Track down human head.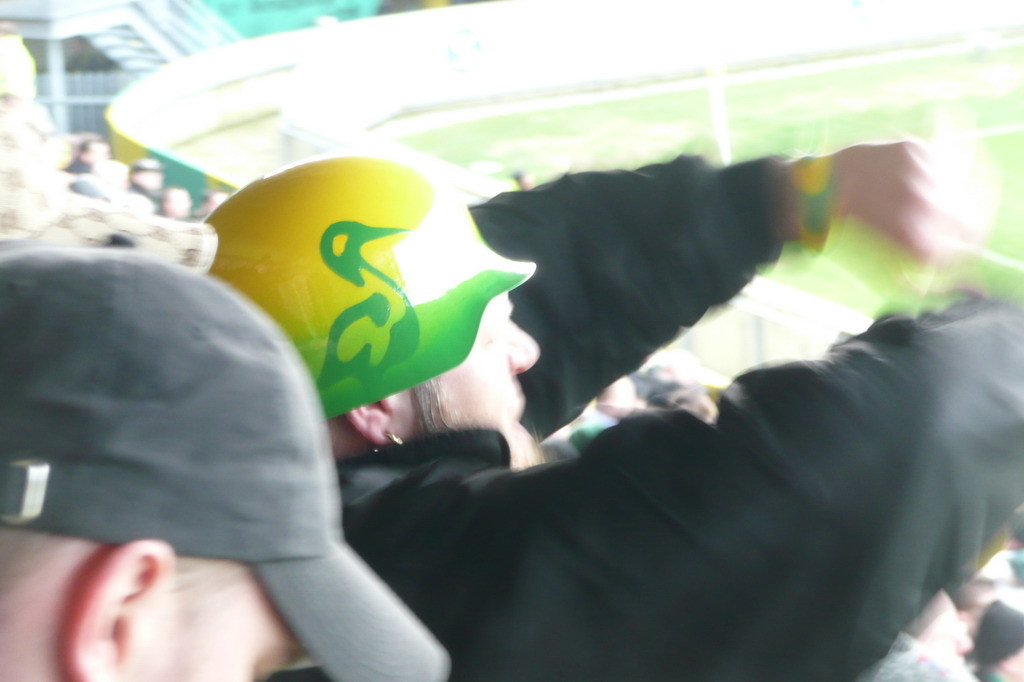
Tracked to x1=0, y1=245, x2=450, y2=681.
